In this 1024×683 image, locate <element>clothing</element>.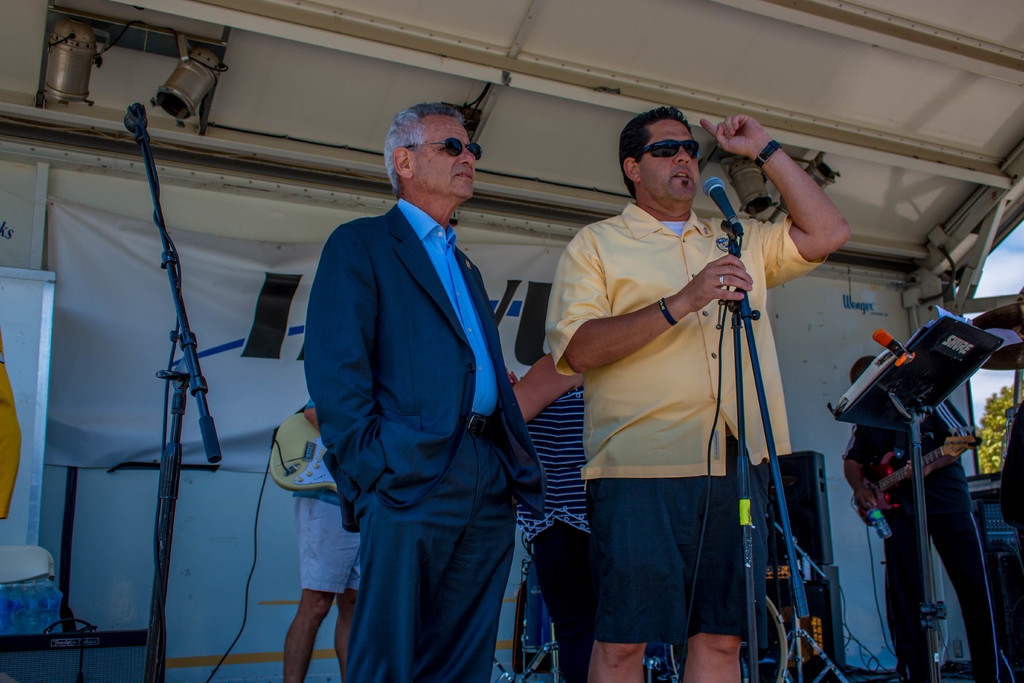
Bounding box: (514, 384, 594, 682).
